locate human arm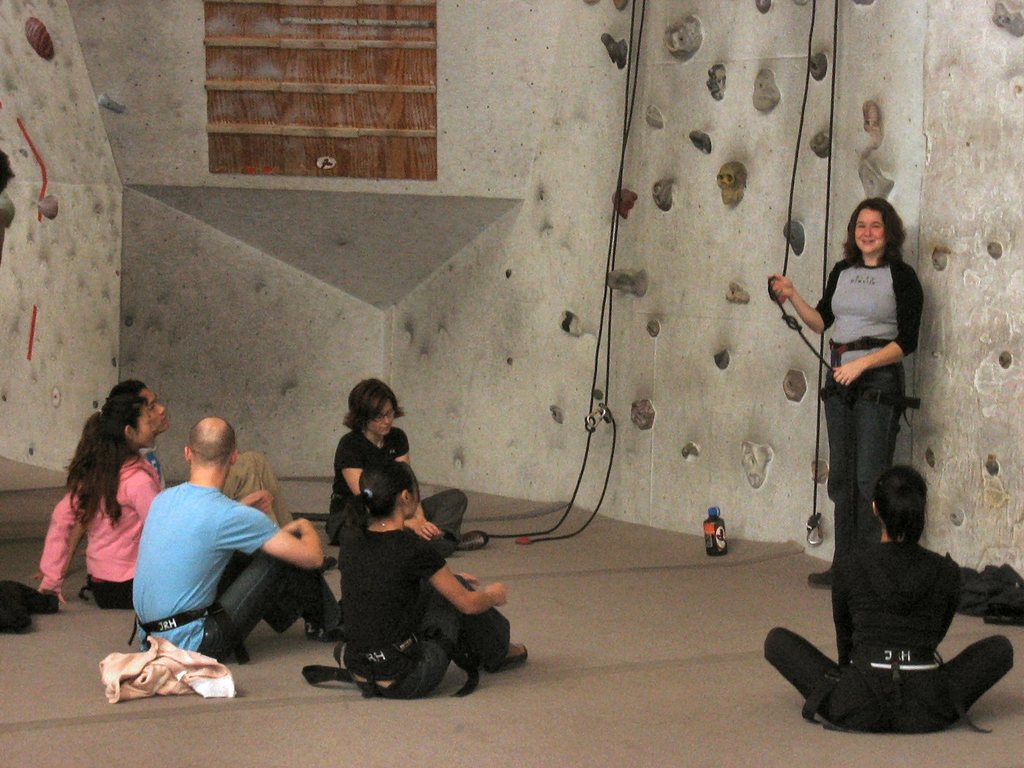
bbox=(34, 484, 82, 604)
